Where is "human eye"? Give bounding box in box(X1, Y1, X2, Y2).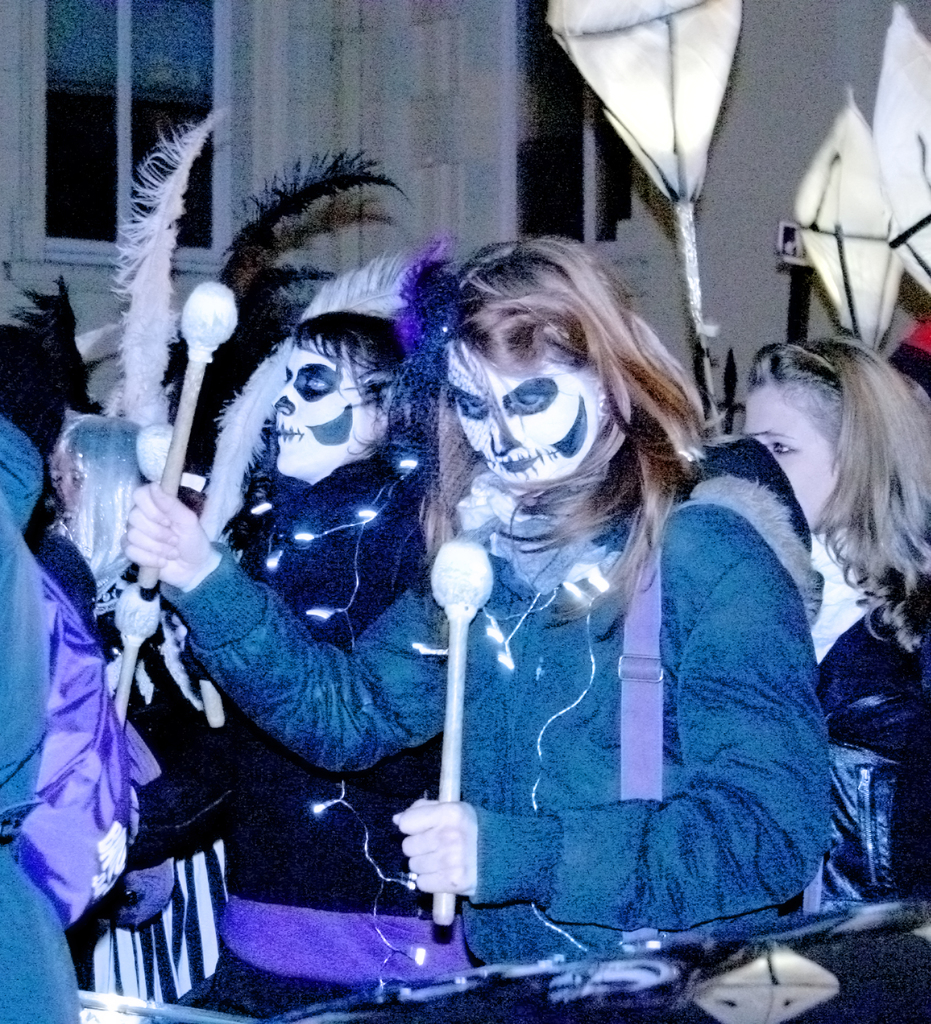
box(515, 395, 546, 416).
